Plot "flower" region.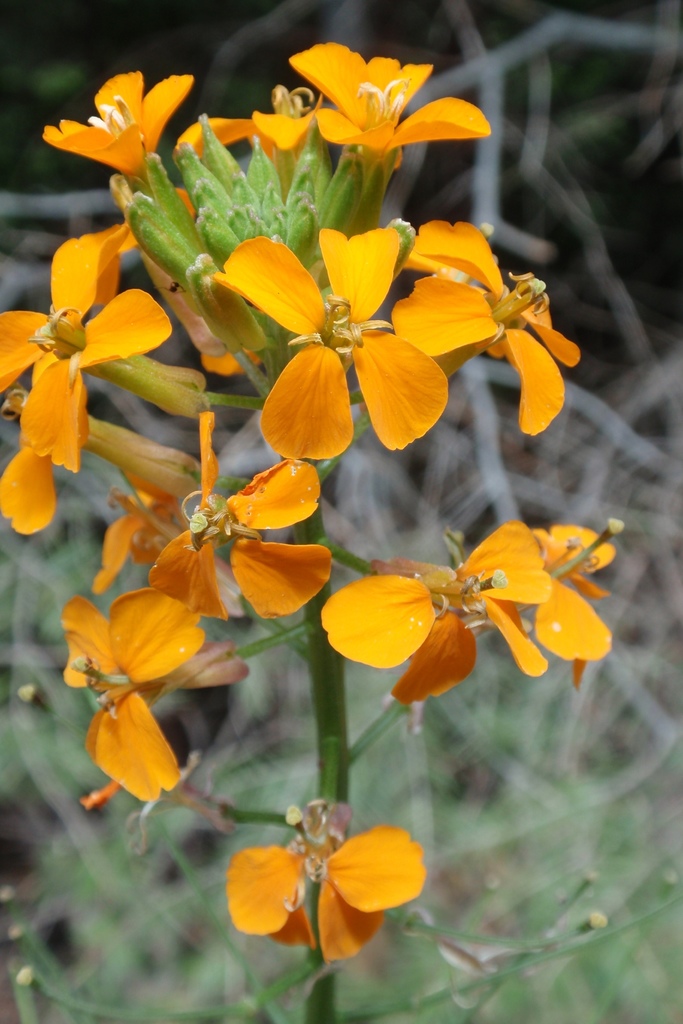
Plotted at {"x1": 309, "y1": 516, "x2": 553, "y2": 685}.
